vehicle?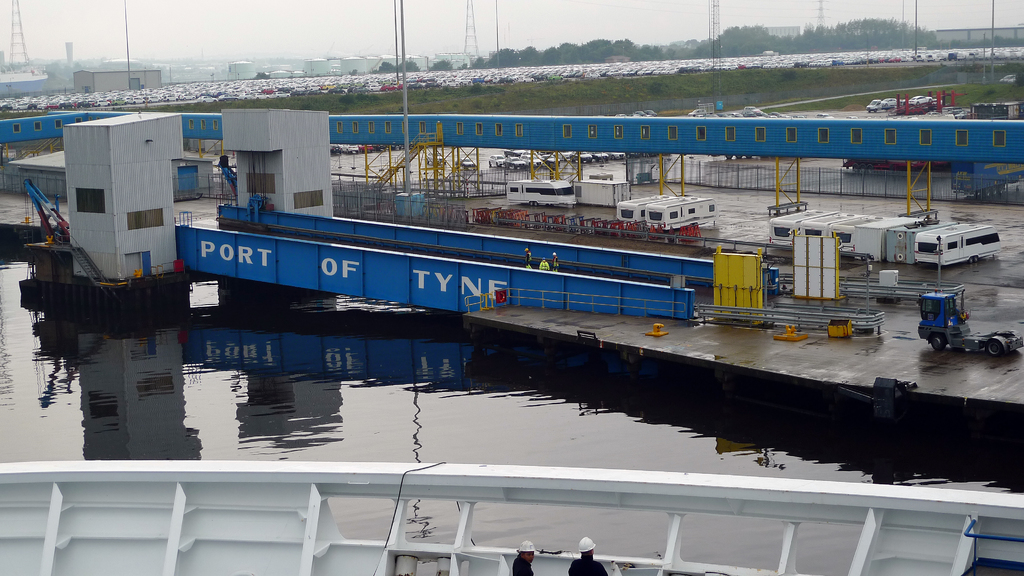
648, 196, 719, 238
